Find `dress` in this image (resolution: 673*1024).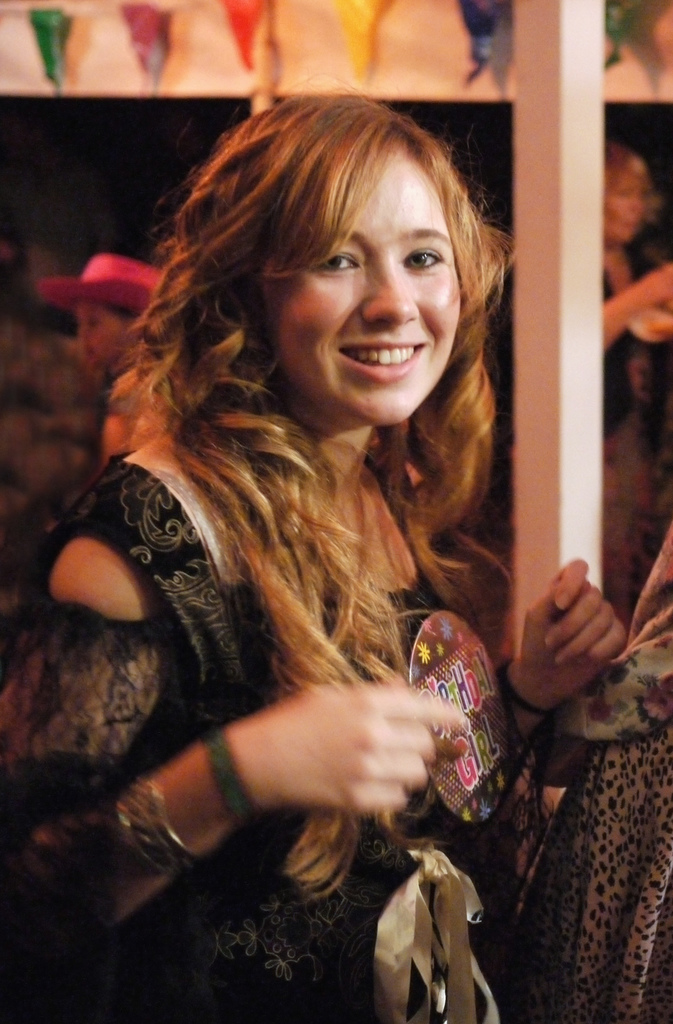
<box>0,454,551,1023</box>.
